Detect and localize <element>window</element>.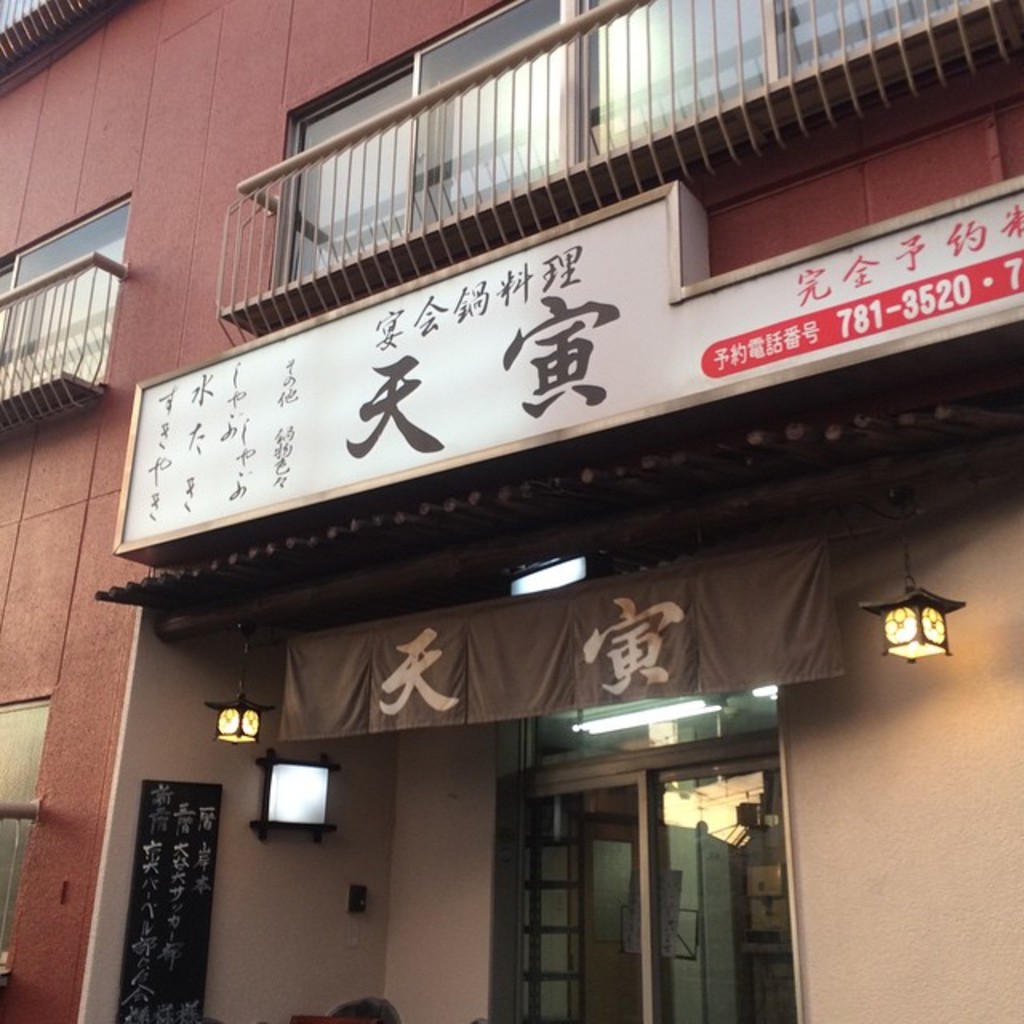
Localized at l=0, t=187, r=128, b=398.
